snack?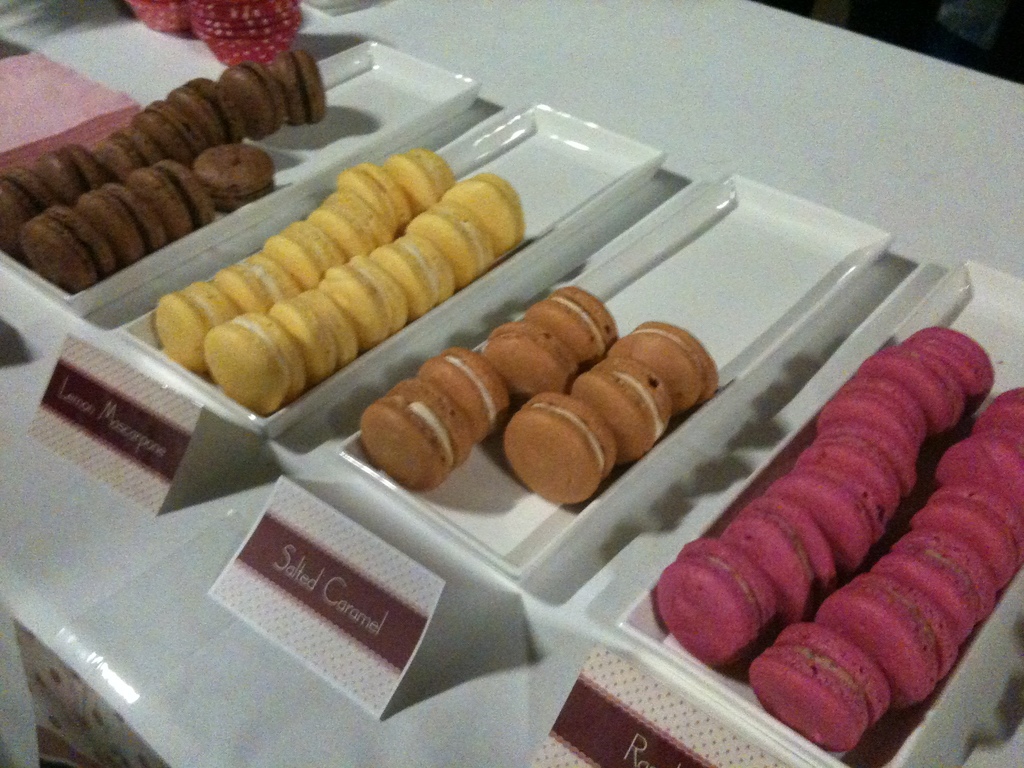
left=129, top=152, right=215, bottom=237
